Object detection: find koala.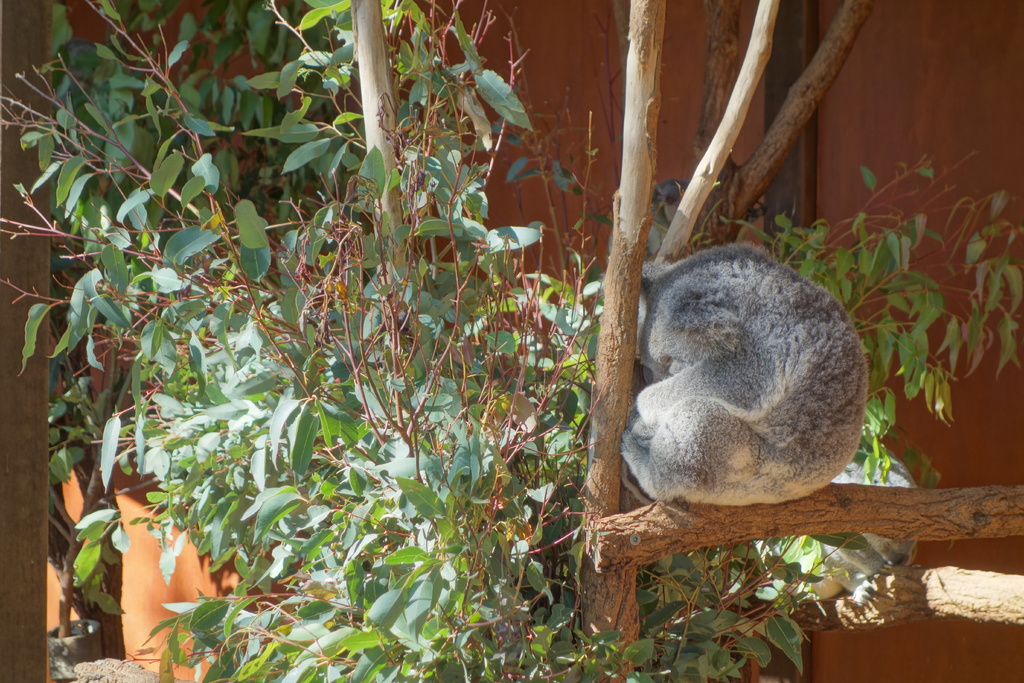
Rect(629, 256, 865, 520).
